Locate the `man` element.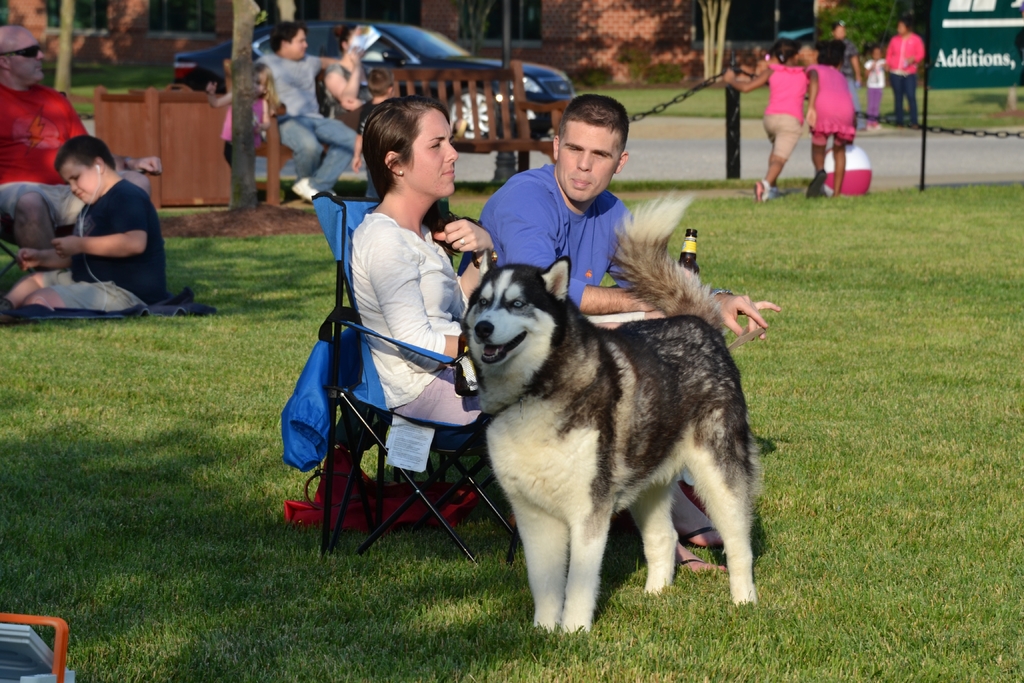
Element bbox: left=255, top=22, right=356, bottom=204.
